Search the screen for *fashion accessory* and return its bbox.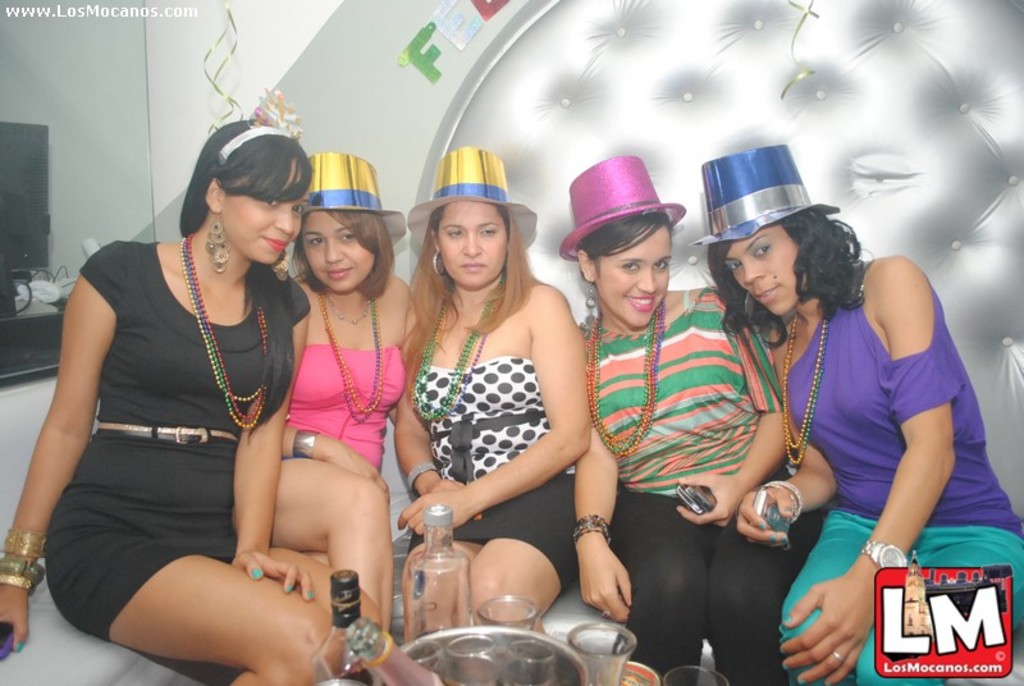
Found: locate(858, 540, 906, 567).
